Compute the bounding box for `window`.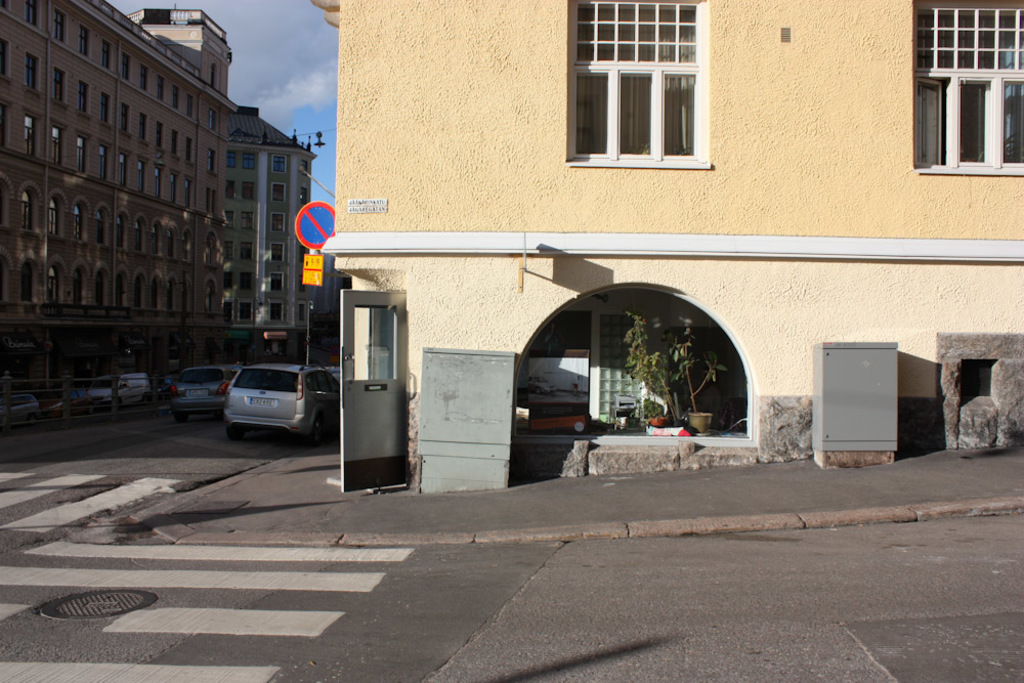
box=[135, 163, 141, 191].
